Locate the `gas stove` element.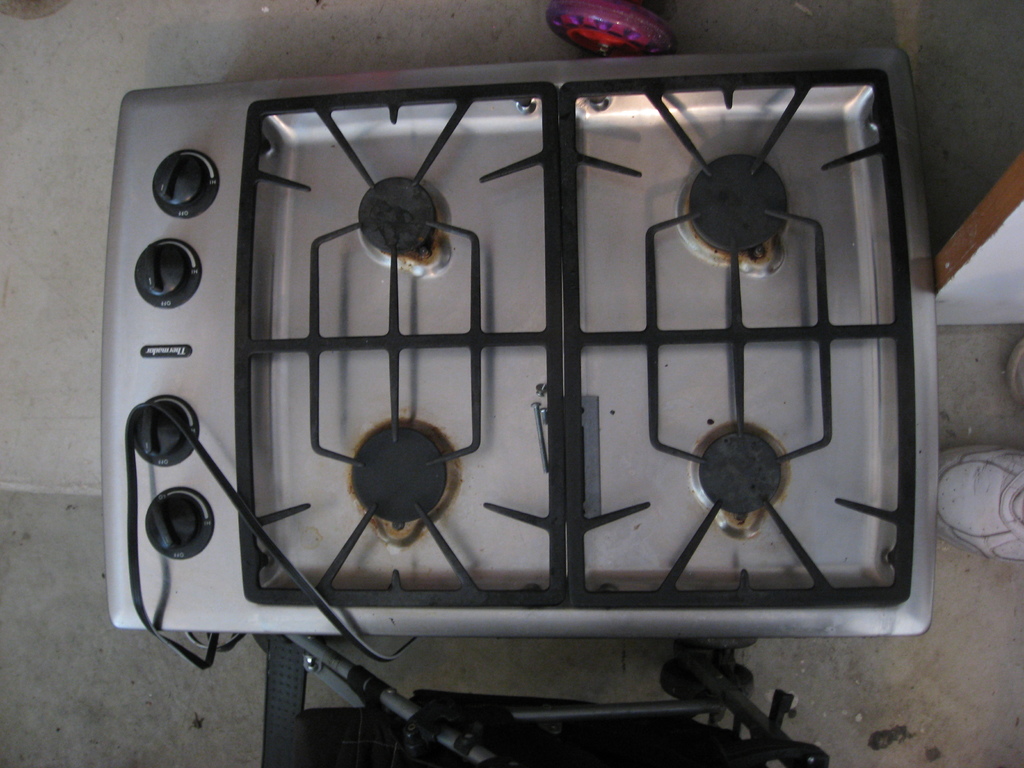
Element bbox: [235,65,920,610].
